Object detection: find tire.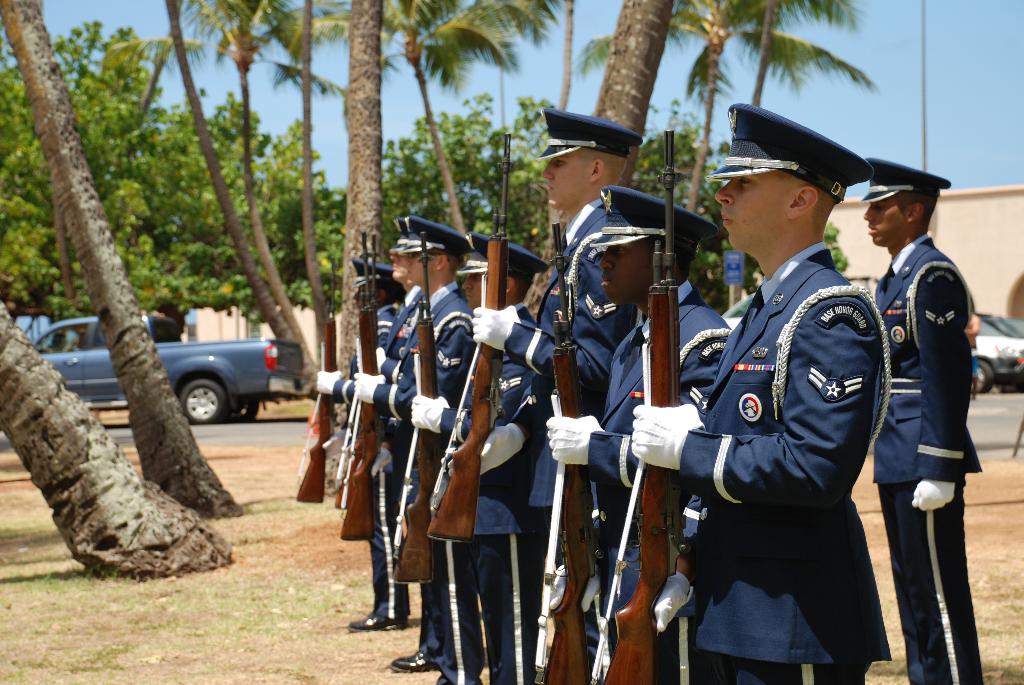
970,359,1004,397.
